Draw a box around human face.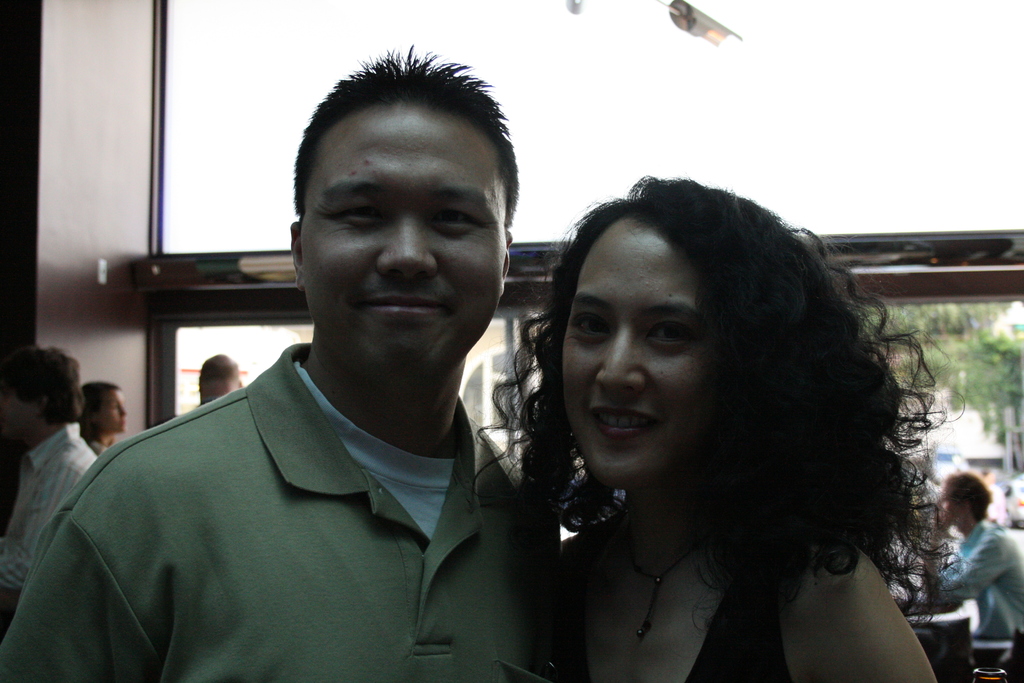
[left=305, top=95, right=526, bottom=357].
